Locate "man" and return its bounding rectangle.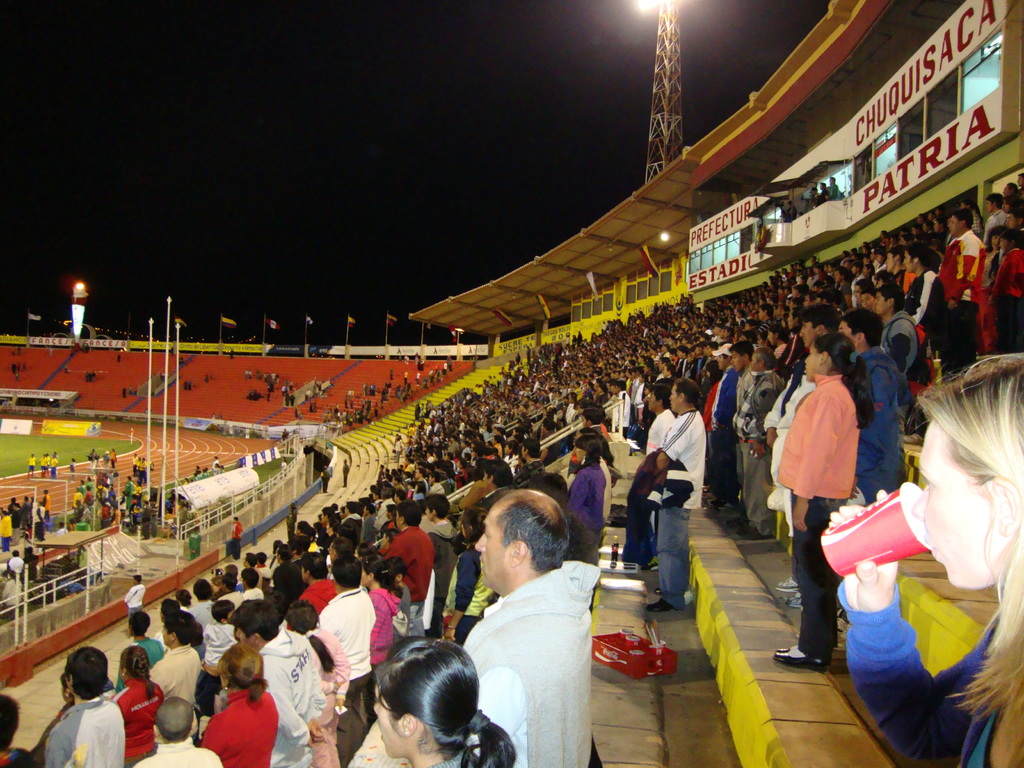
347:502:361:543.
